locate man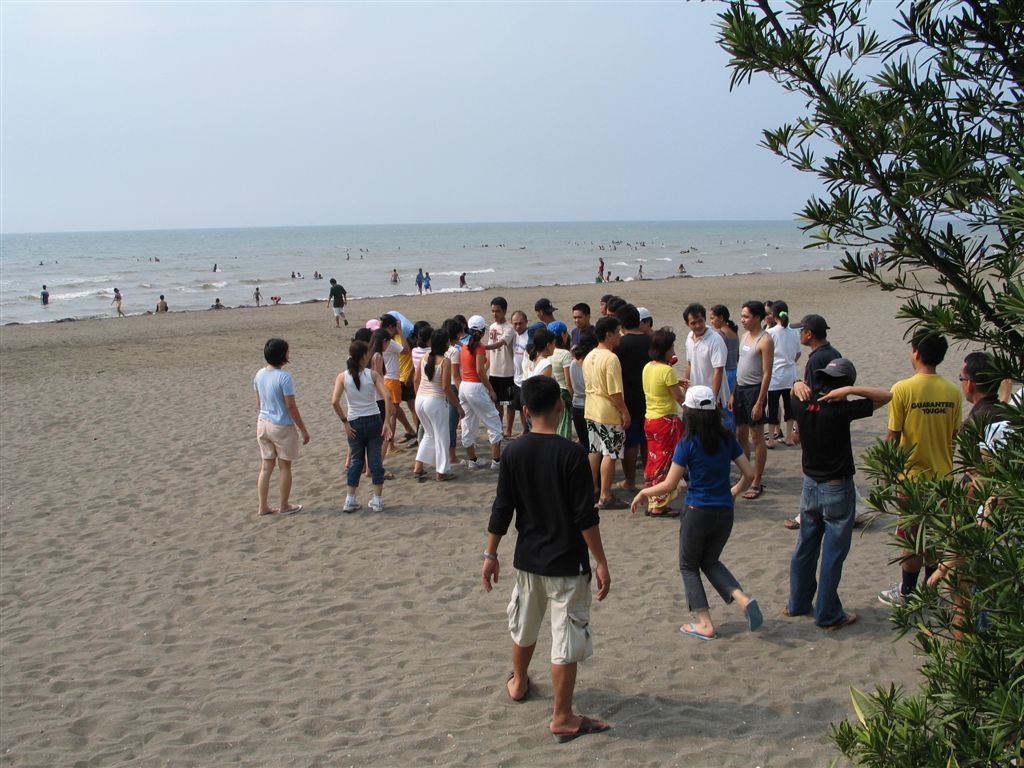
<bbox>732, 301, 776, 500</bbox>
